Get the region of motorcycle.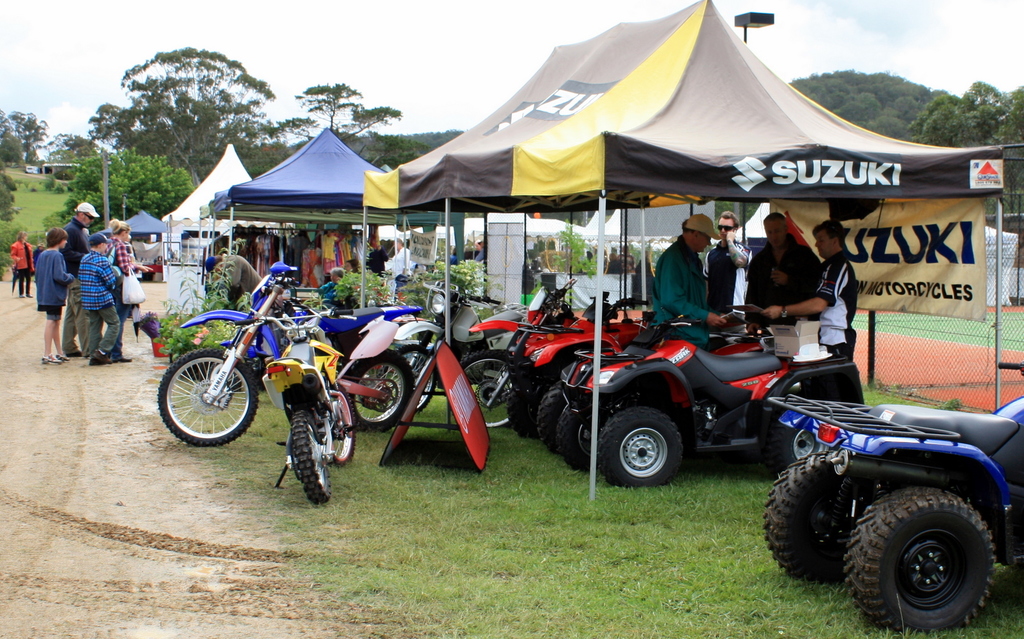
x1=149, y1=278, x2=420, y2=452.
